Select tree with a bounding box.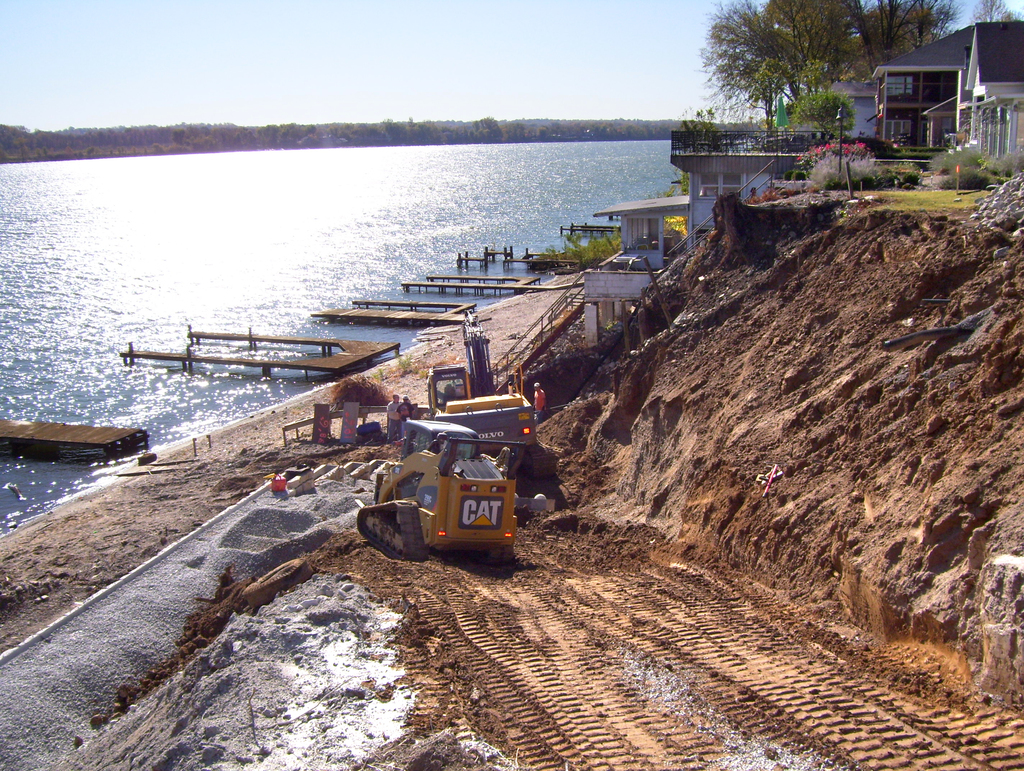
[968, 0, 1023, 31].
